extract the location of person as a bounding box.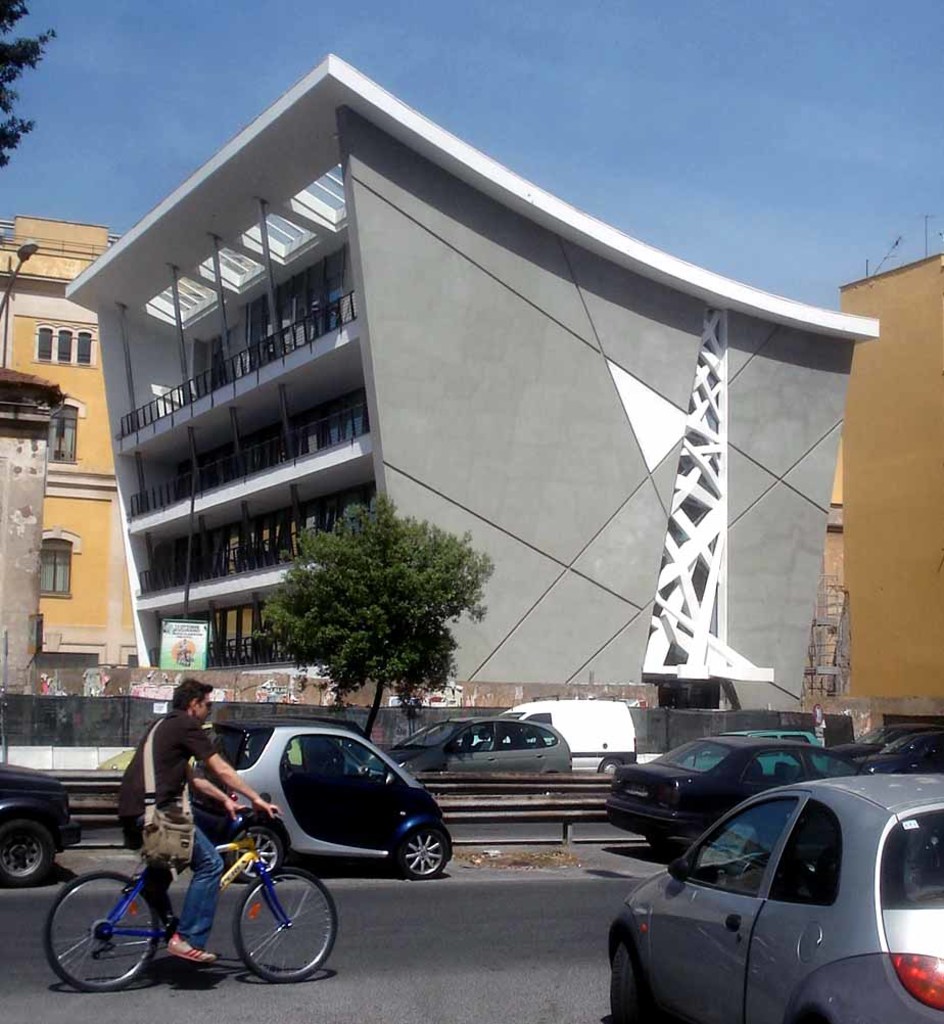
70:662:303:987.
